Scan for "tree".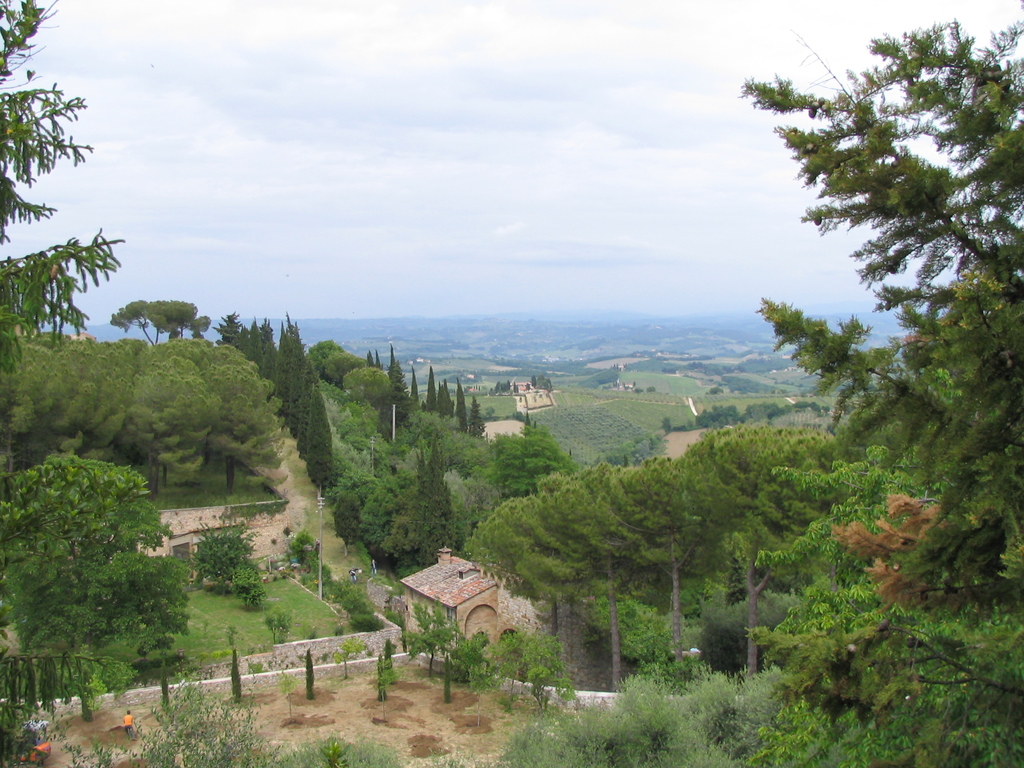
Scan result: x1=754 y1=28 x2=1005 y2=552.
